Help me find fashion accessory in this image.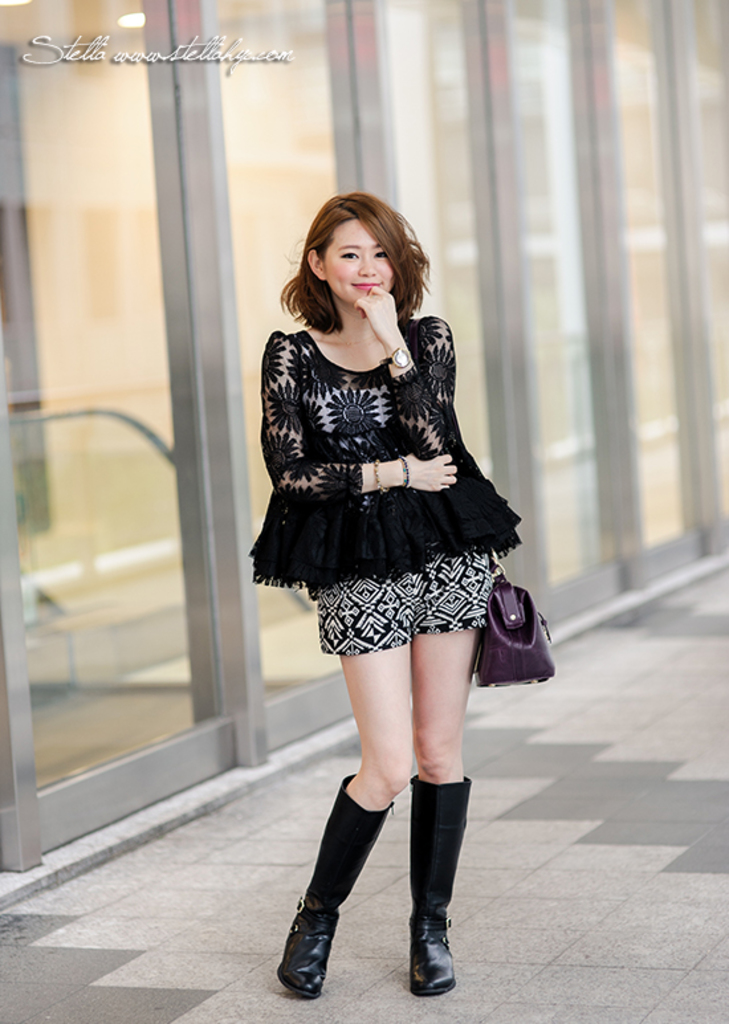
Found it: [left=272, top=771, right=394, bottom=1000].
